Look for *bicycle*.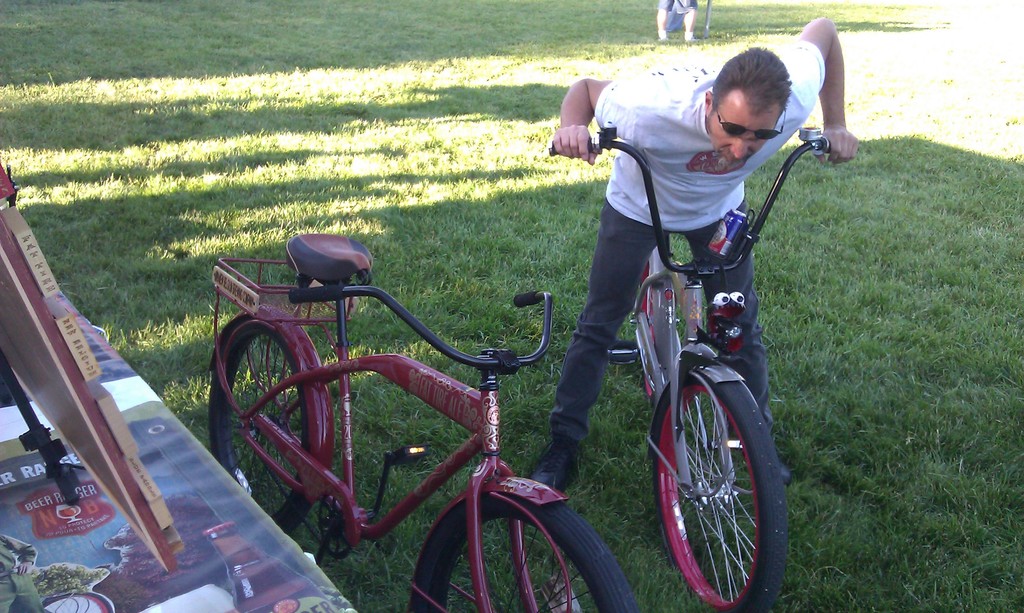
Found: bbox=(211, 235, 648, 612).
